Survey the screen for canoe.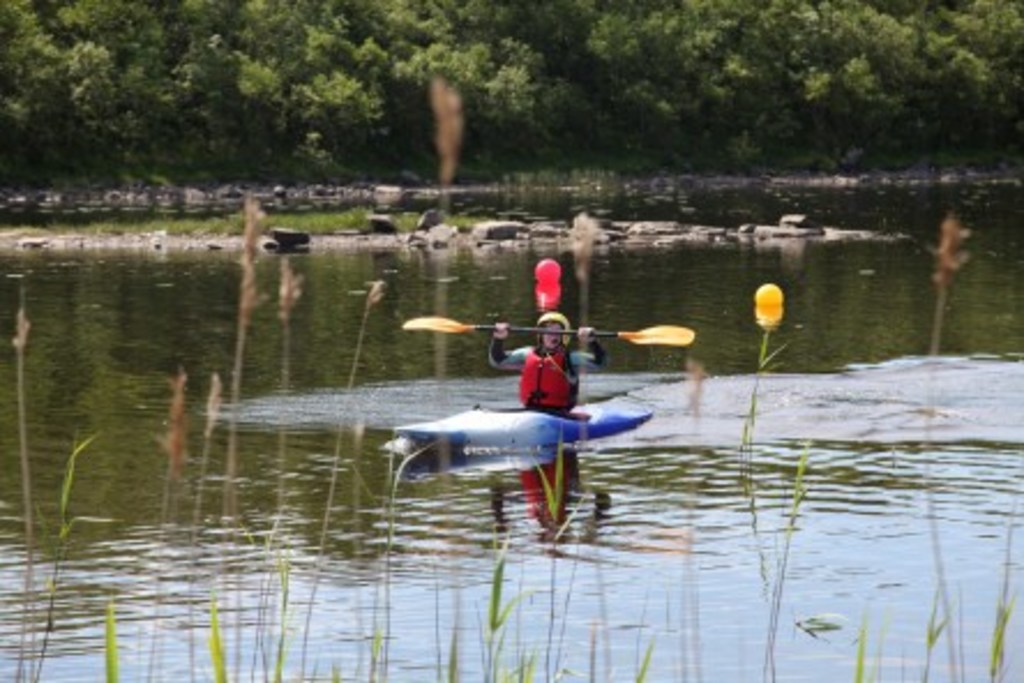
Survey found: box(399, 397, 648, 436).
